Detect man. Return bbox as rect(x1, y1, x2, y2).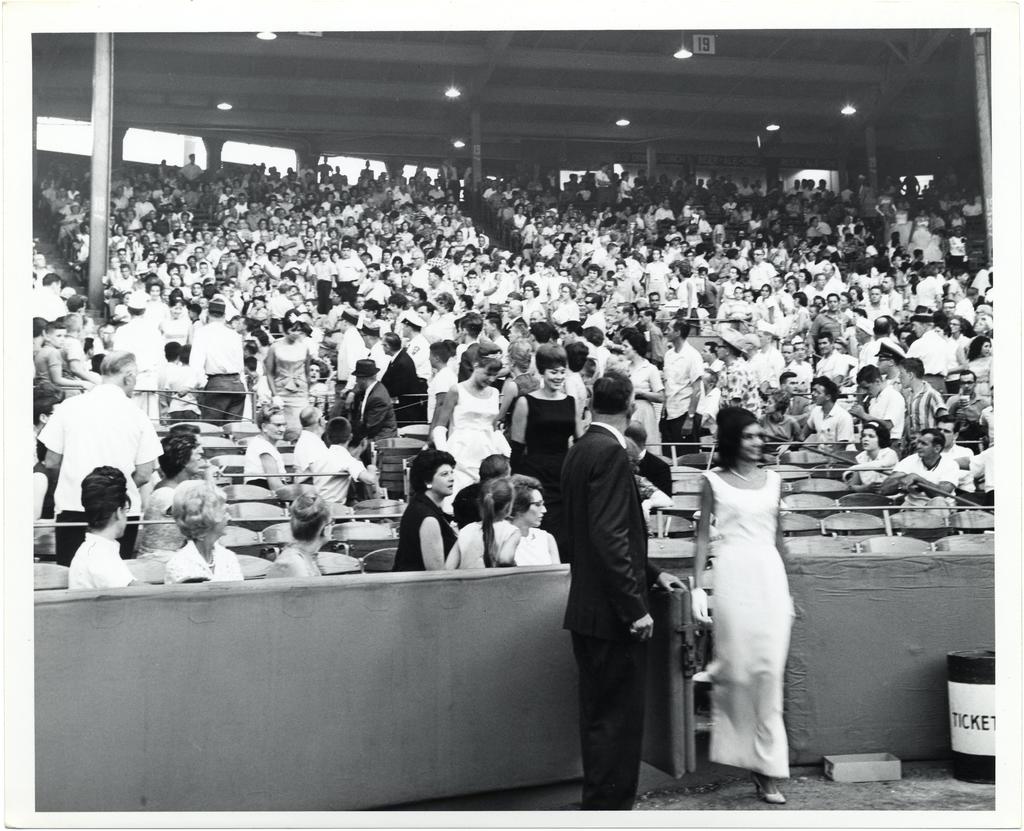
rect(843, 361, 904, 458).
